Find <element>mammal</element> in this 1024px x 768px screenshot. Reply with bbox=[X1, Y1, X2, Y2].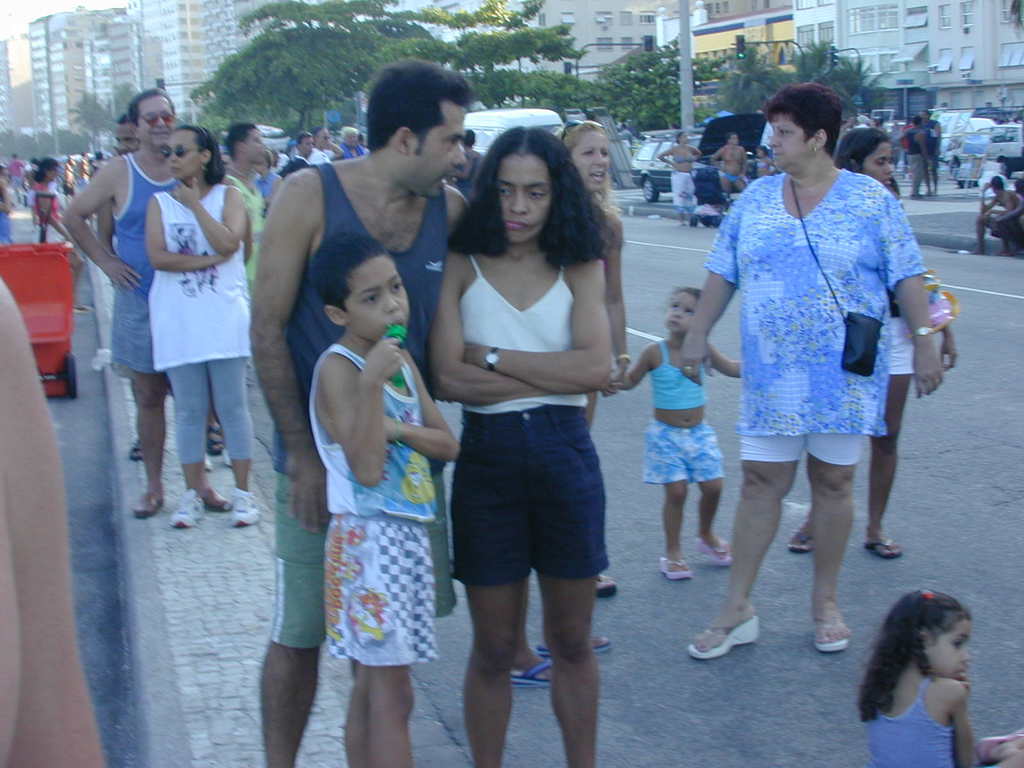
bbox=[996, 180, 1023, 260].
